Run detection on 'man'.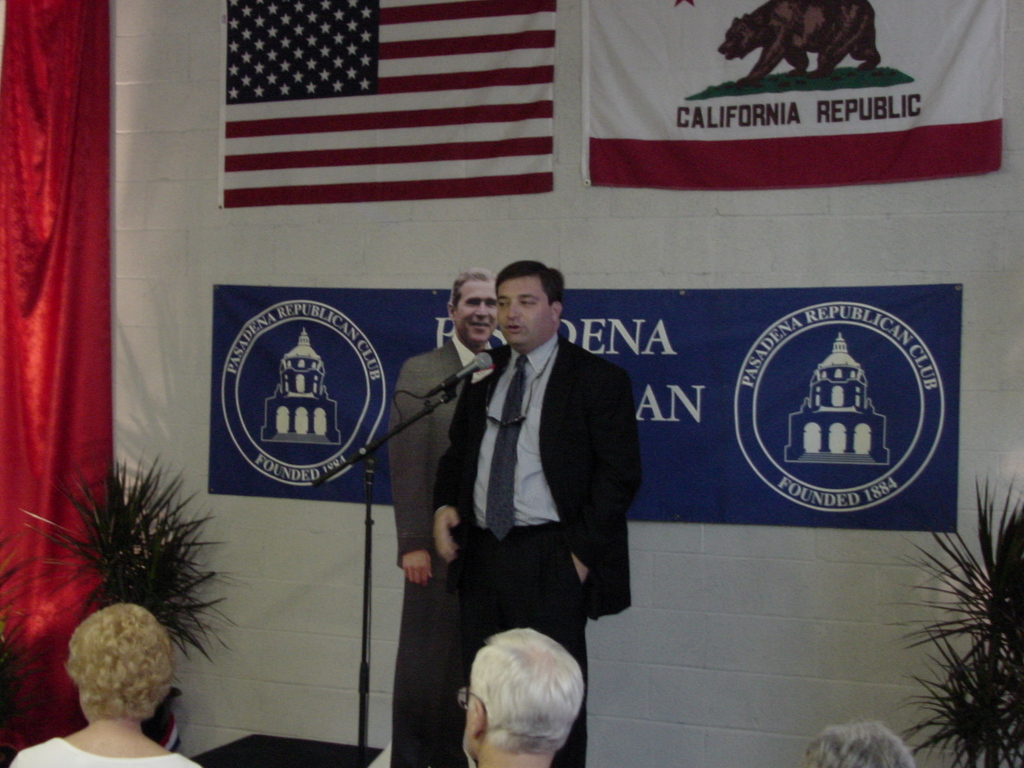
Result: (x1=456, y1=627, x2=588, y2=767).
